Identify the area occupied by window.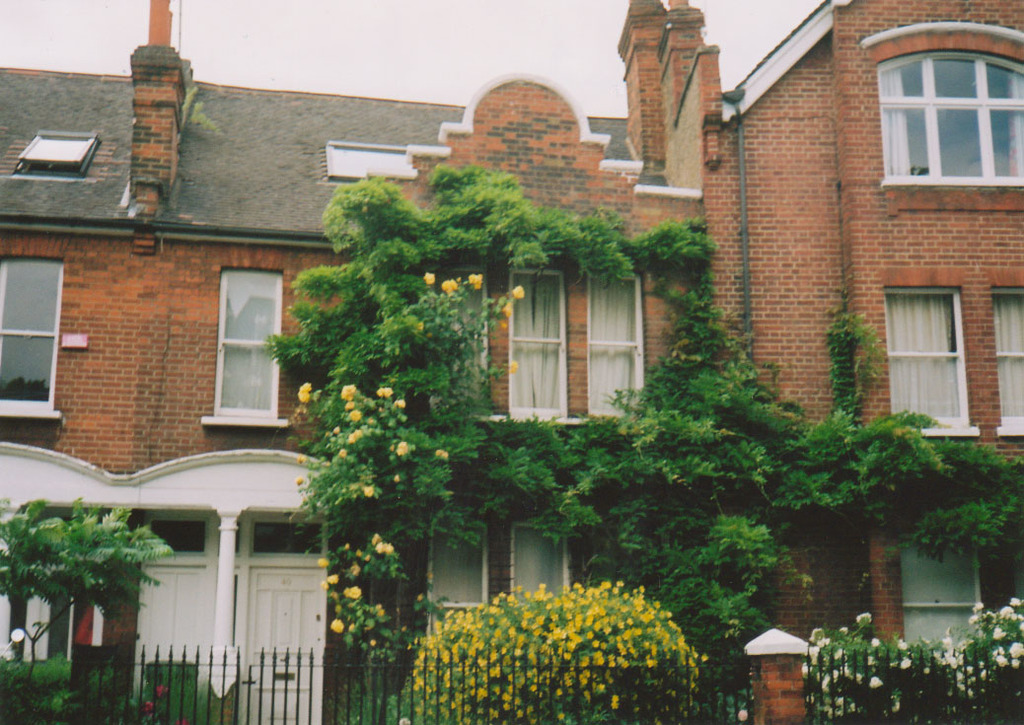
Area: 589/259/640/414.
